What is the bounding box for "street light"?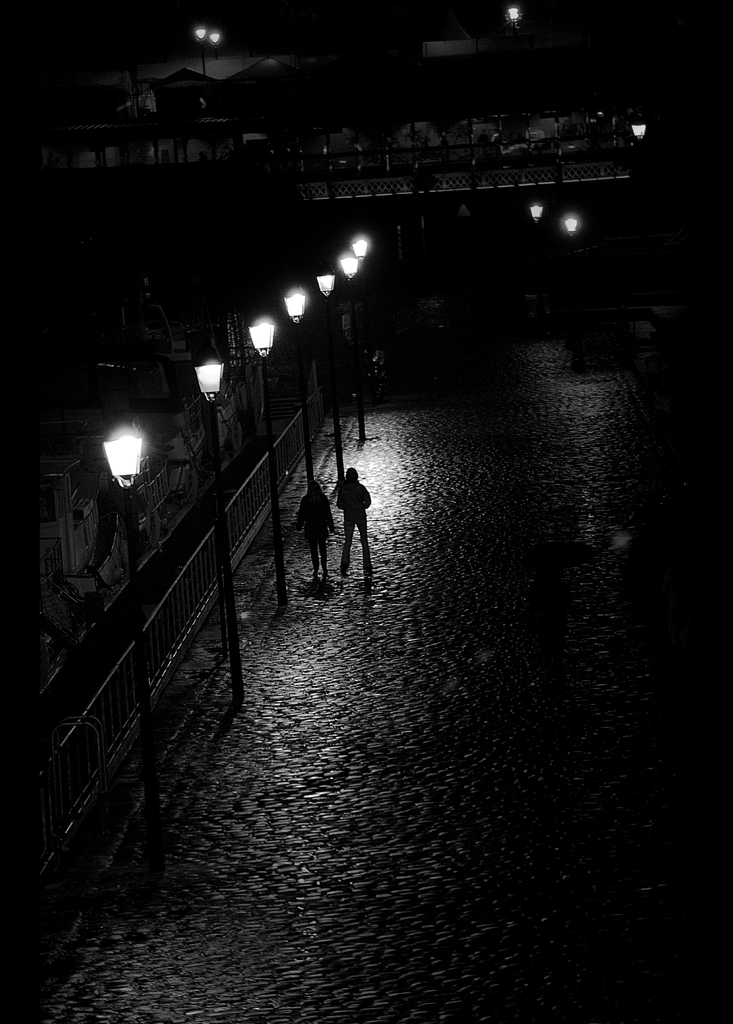
BBox(198, 31, 220, 60).
